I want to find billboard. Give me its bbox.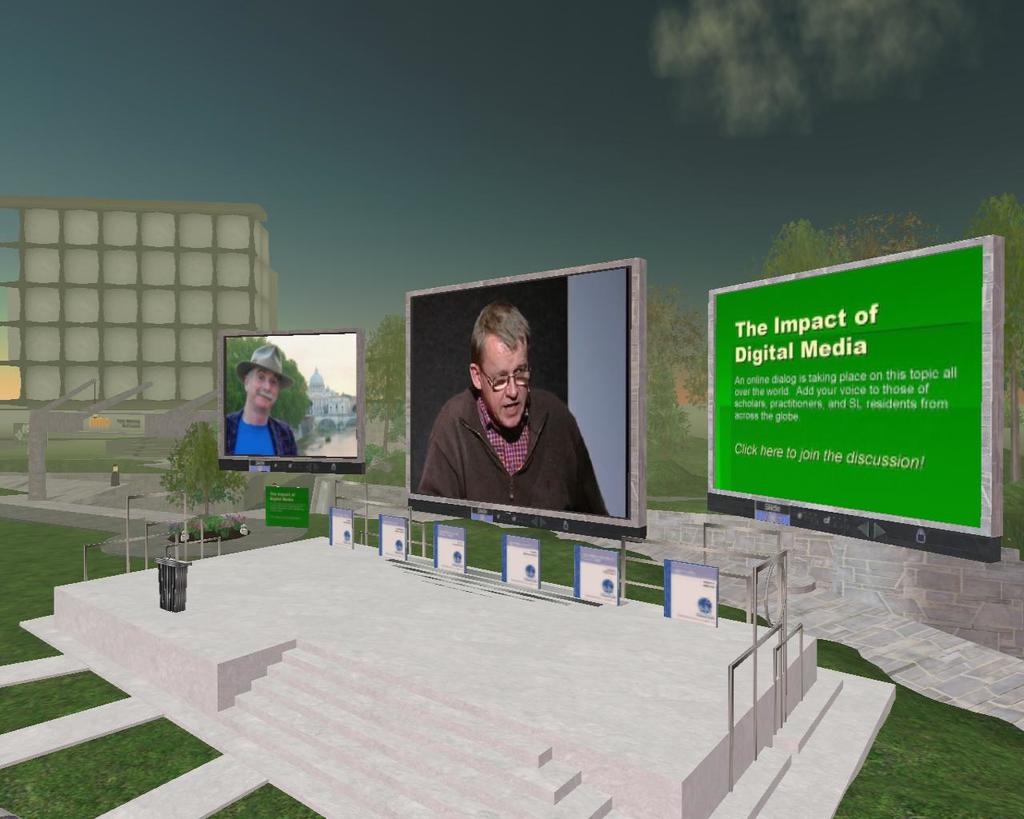
pyautogui.locateOnScreen(706, 249, 1007, 567).
